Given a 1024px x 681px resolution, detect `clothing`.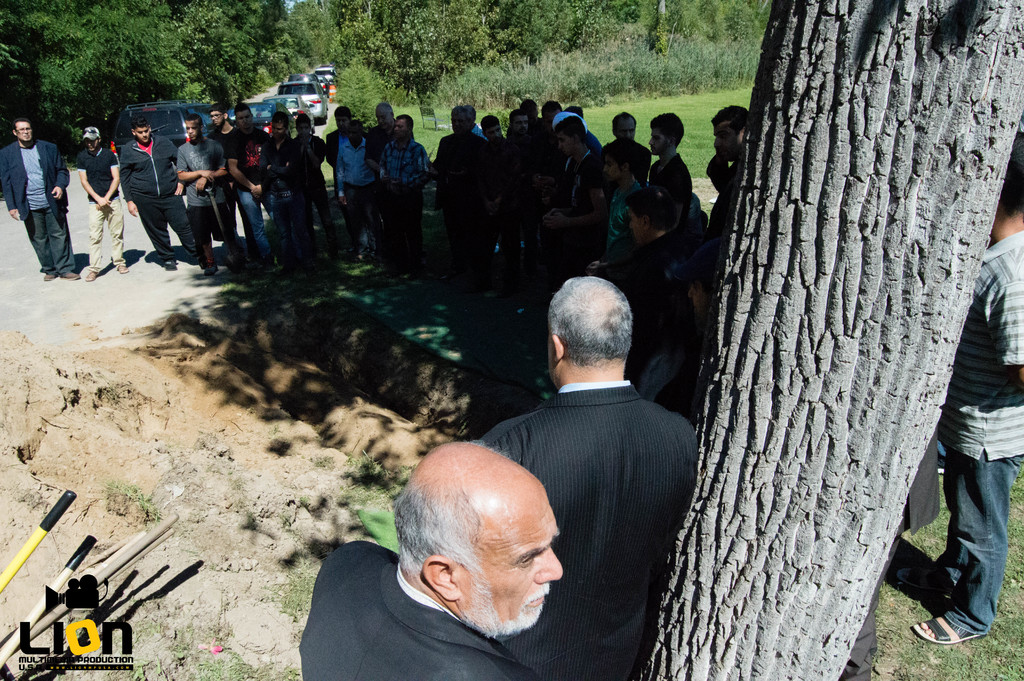
locate(122, 135, 206, 262).
